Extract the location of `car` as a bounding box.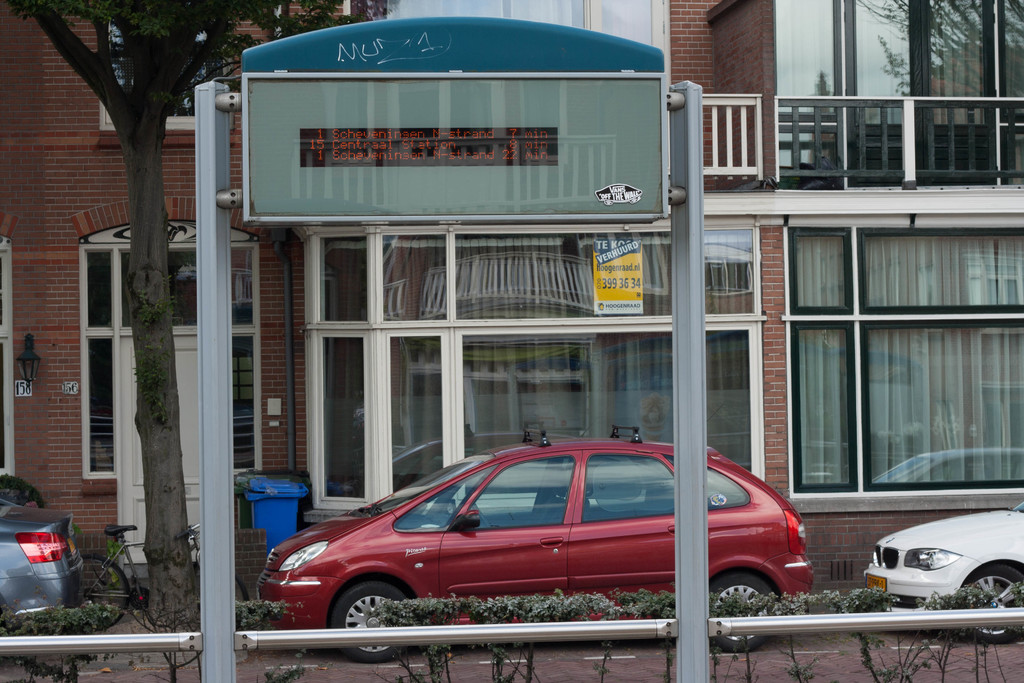
region(867, 443, 1023, 486).
